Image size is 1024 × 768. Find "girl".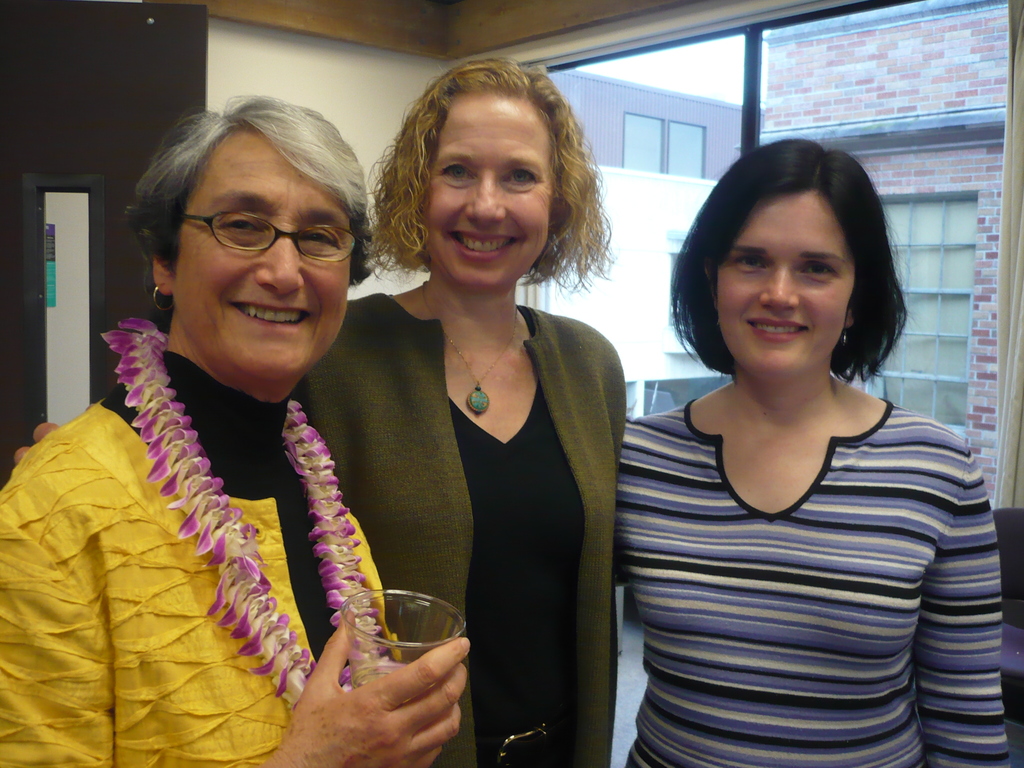
BBox(615, 132, 1004, 767).
